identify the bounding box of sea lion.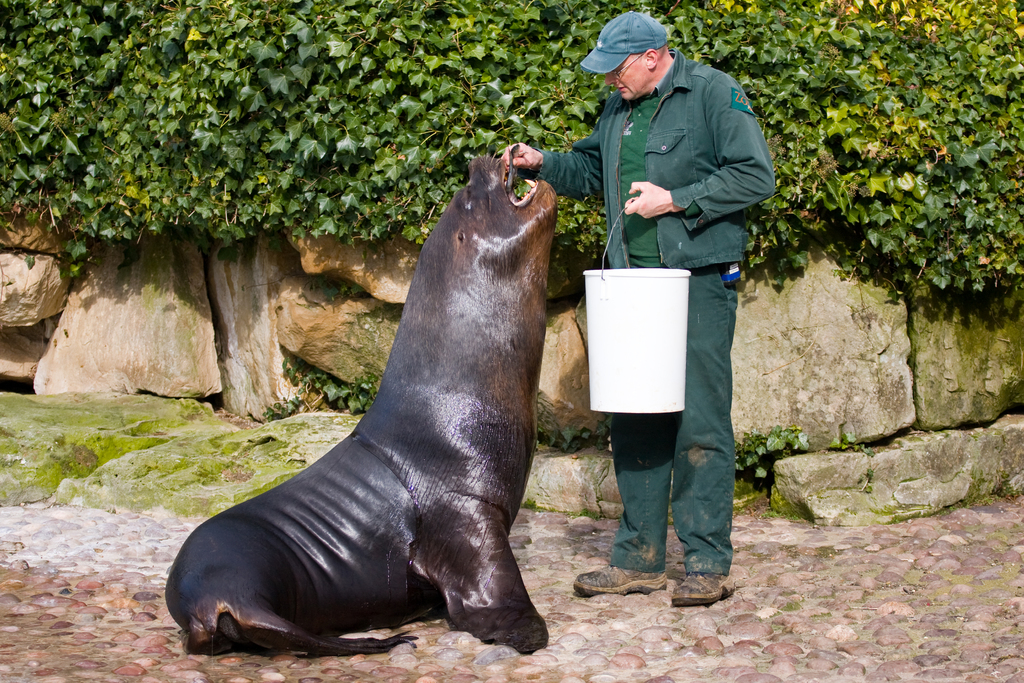
[x1=150, y1=160, x2=585, y2=655].
